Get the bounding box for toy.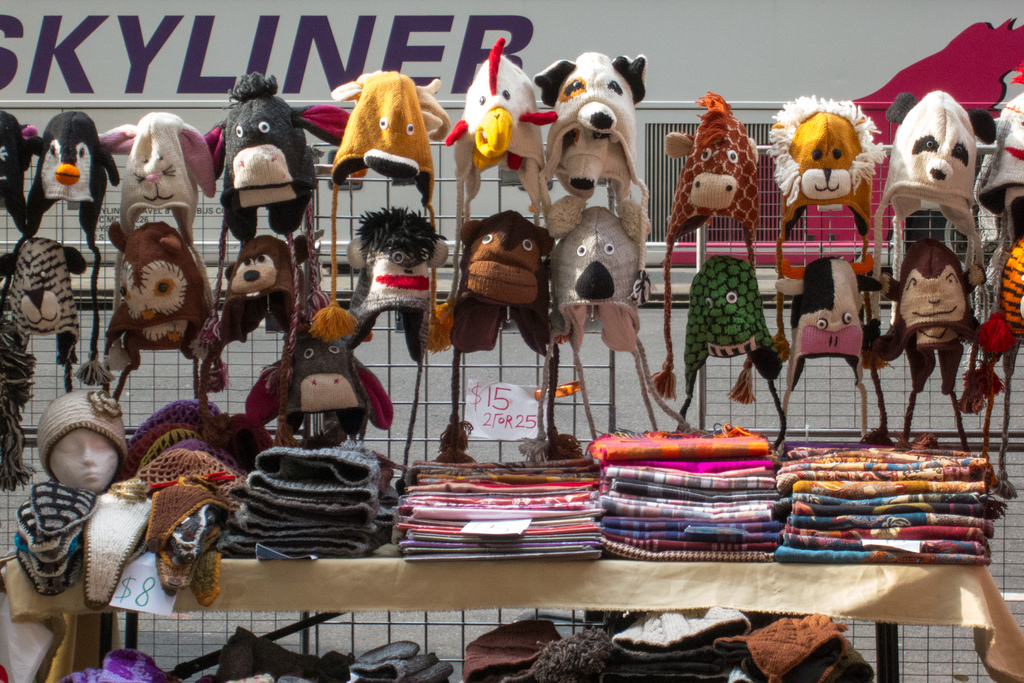
(left=206, top=72, right=351, bottom=392).
